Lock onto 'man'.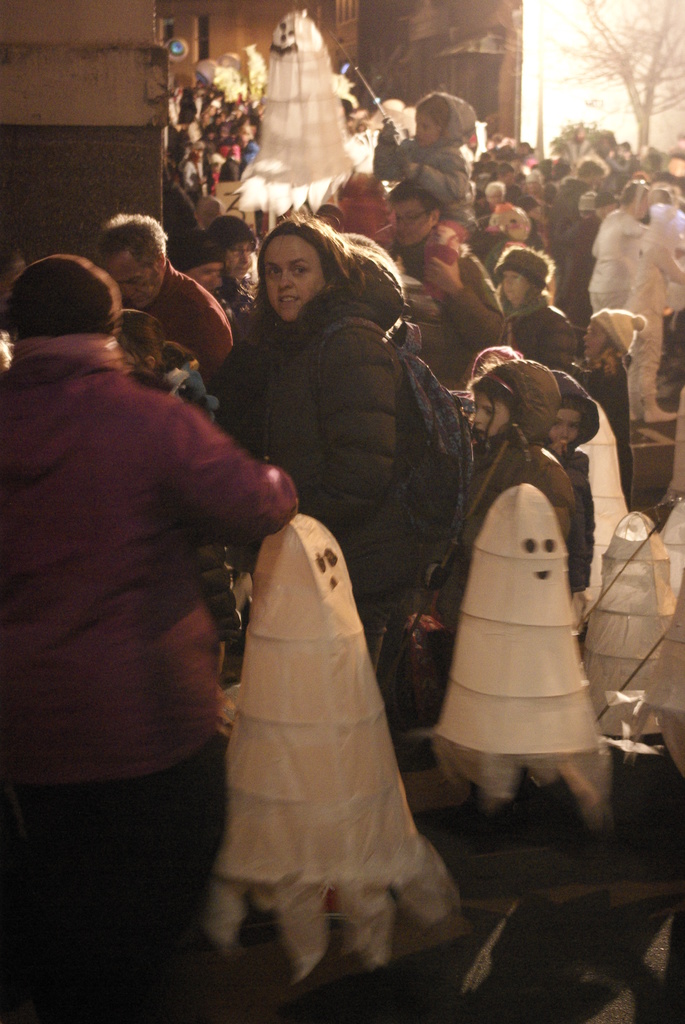
Locked: 531,166,606,239.
